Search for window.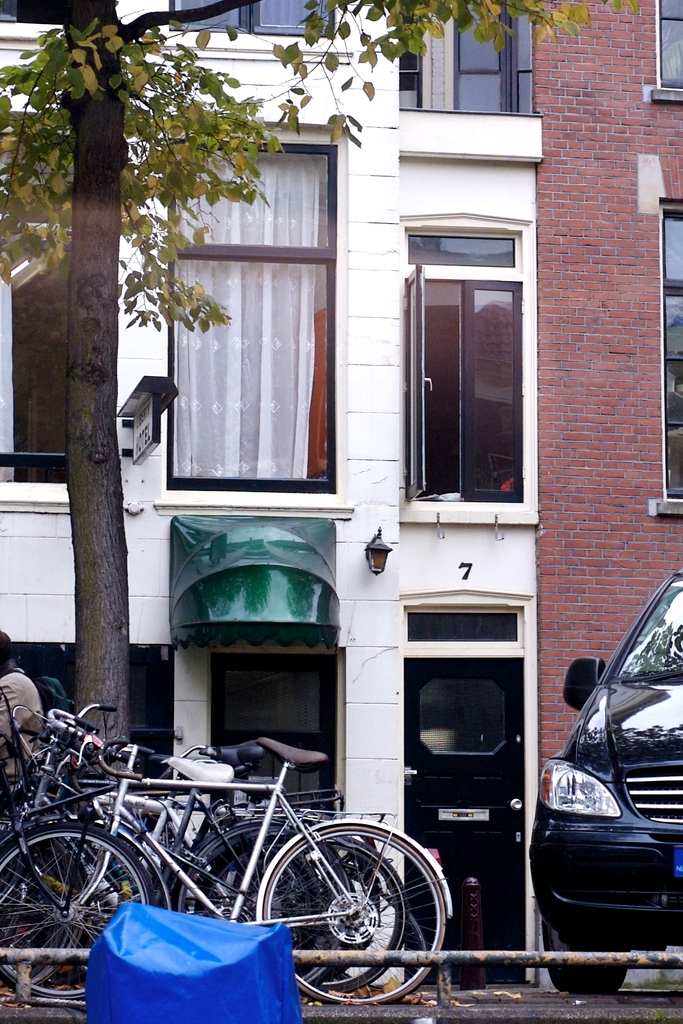
Found at 643,199,682,520.
